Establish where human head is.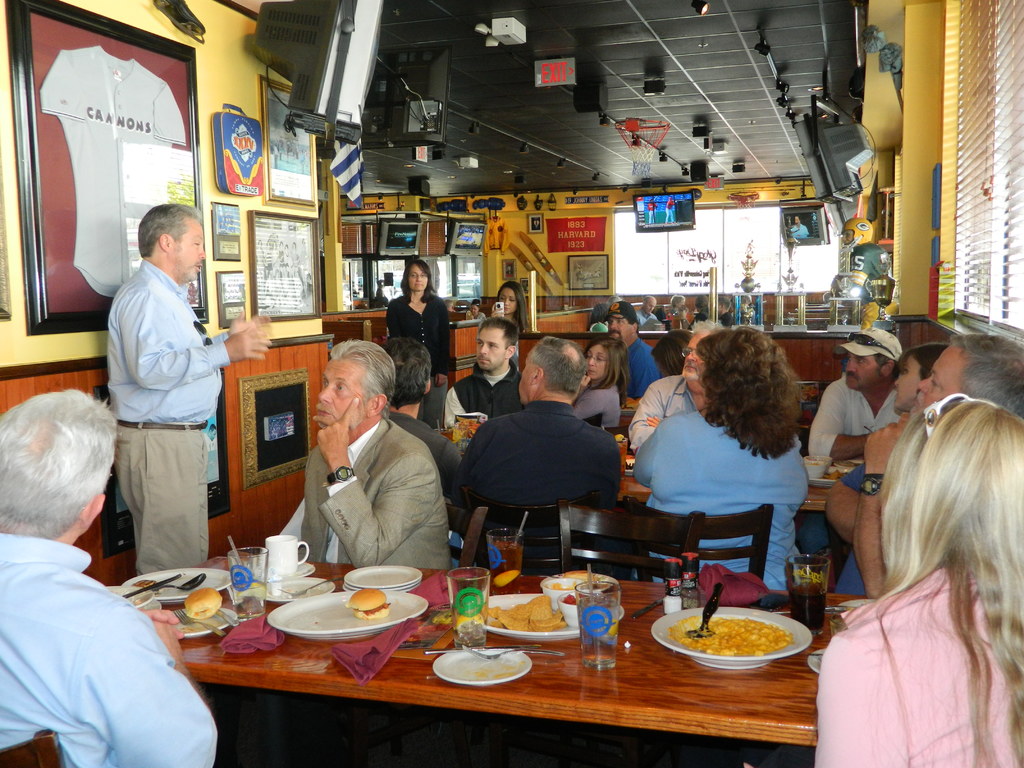
Established at (604,301,639,344).
